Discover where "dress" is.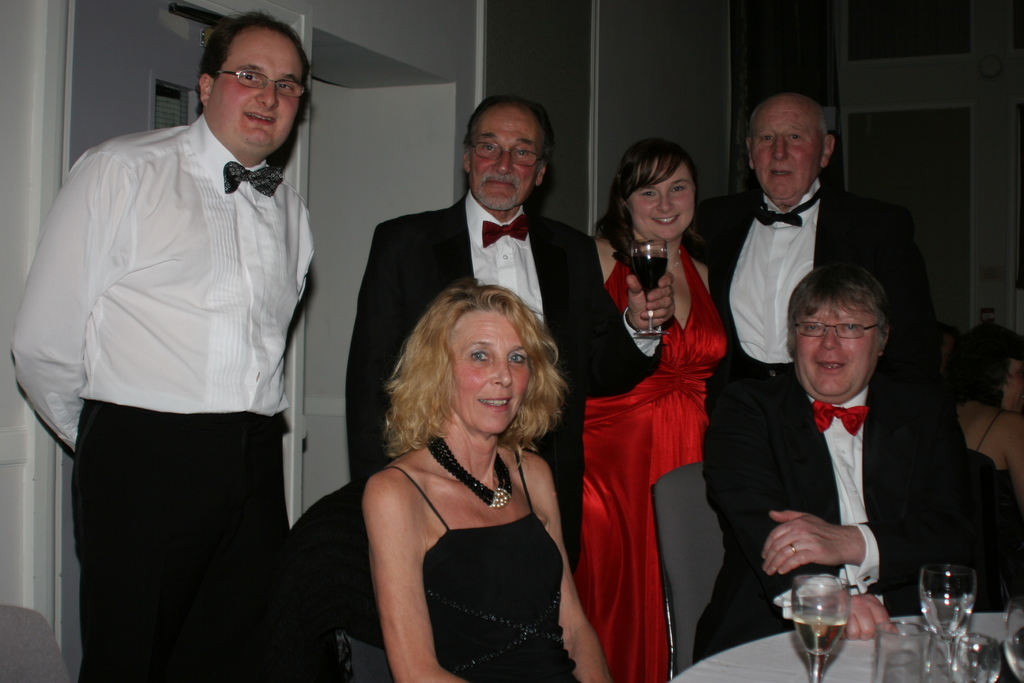
Discovered at [left=955, top=409, right=1023, bottom=609].
